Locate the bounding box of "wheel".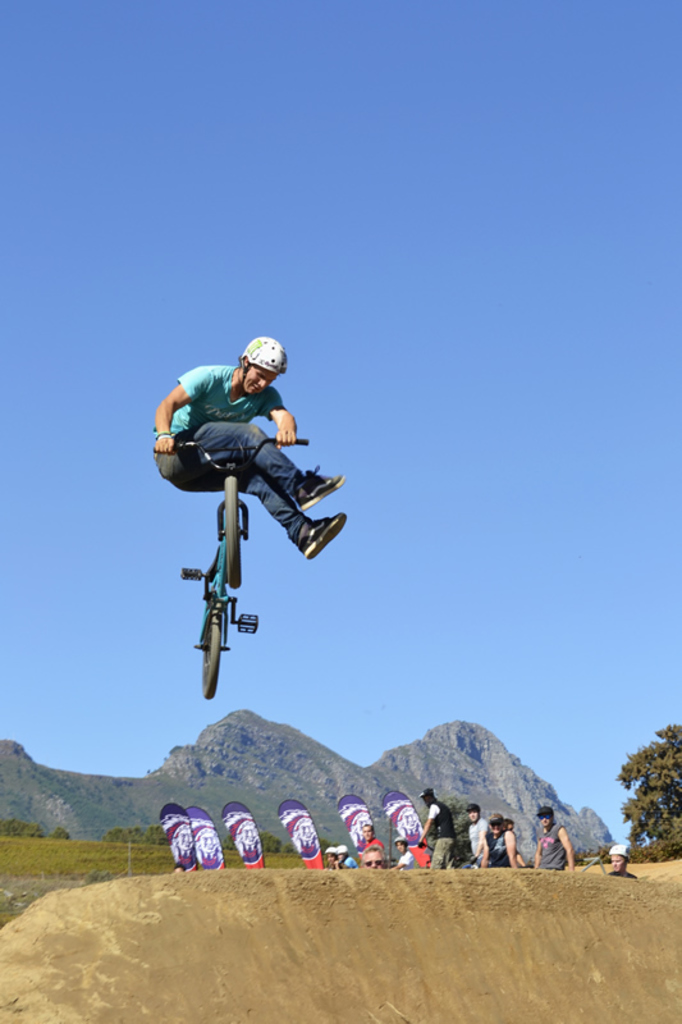
Bounding box: <region>203, 616, 218, 701</region>.
